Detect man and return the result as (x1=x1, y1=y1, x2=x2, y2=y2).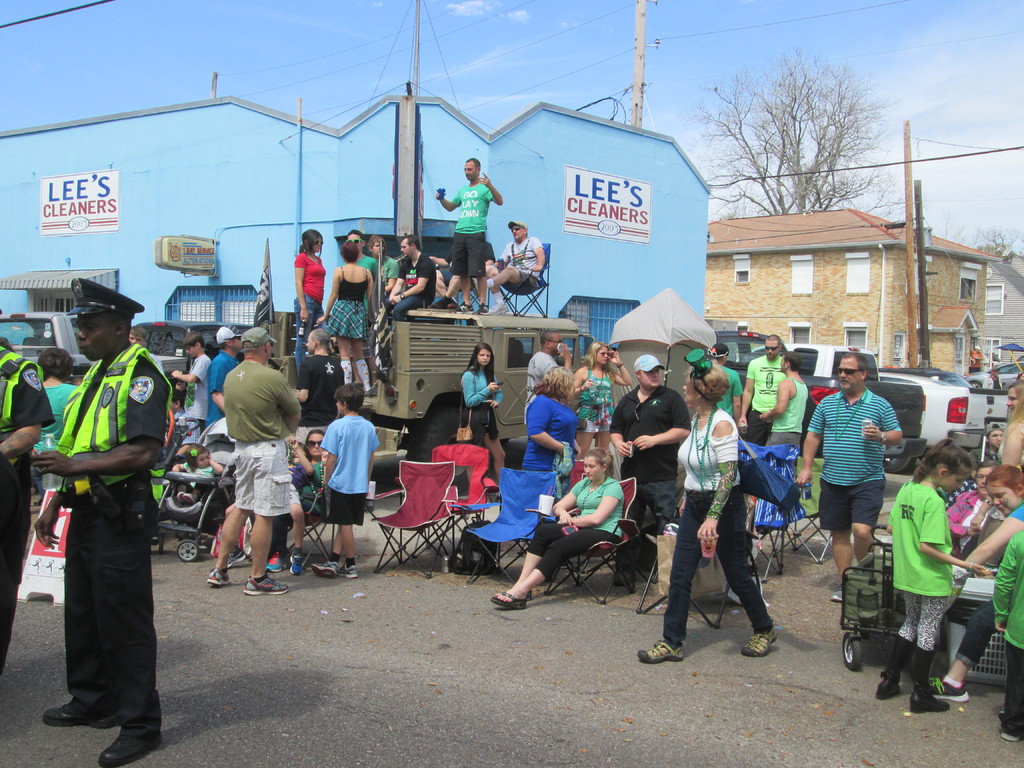
(x1=382, y1=235, x2=438, y2=328).
